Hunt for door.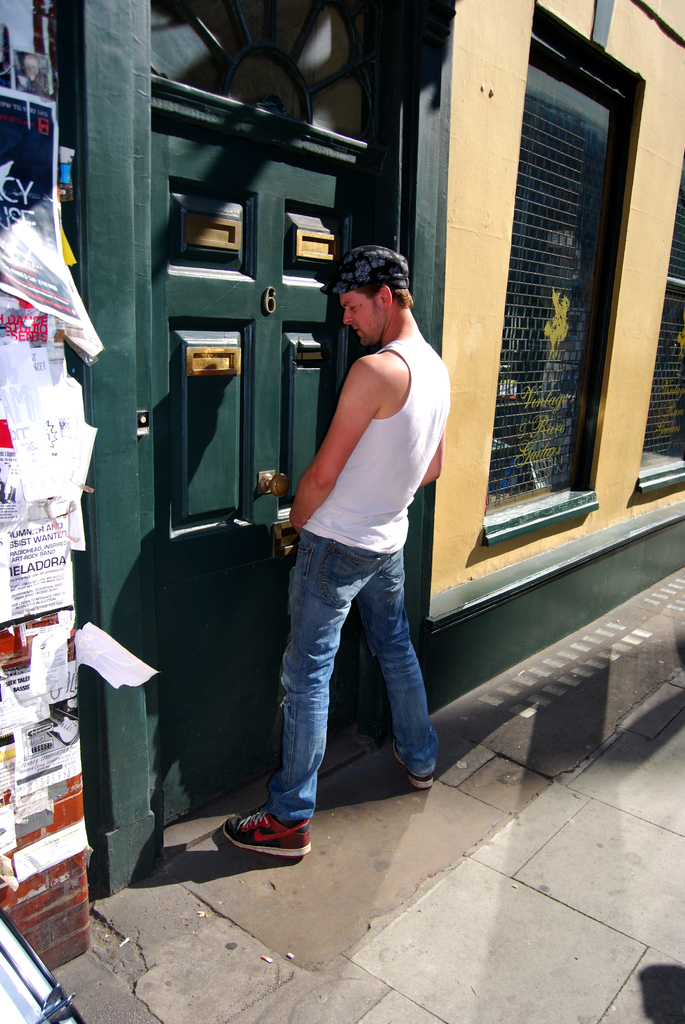
Hunted down at x1=148, y1=125, x2=272, y2=829.
